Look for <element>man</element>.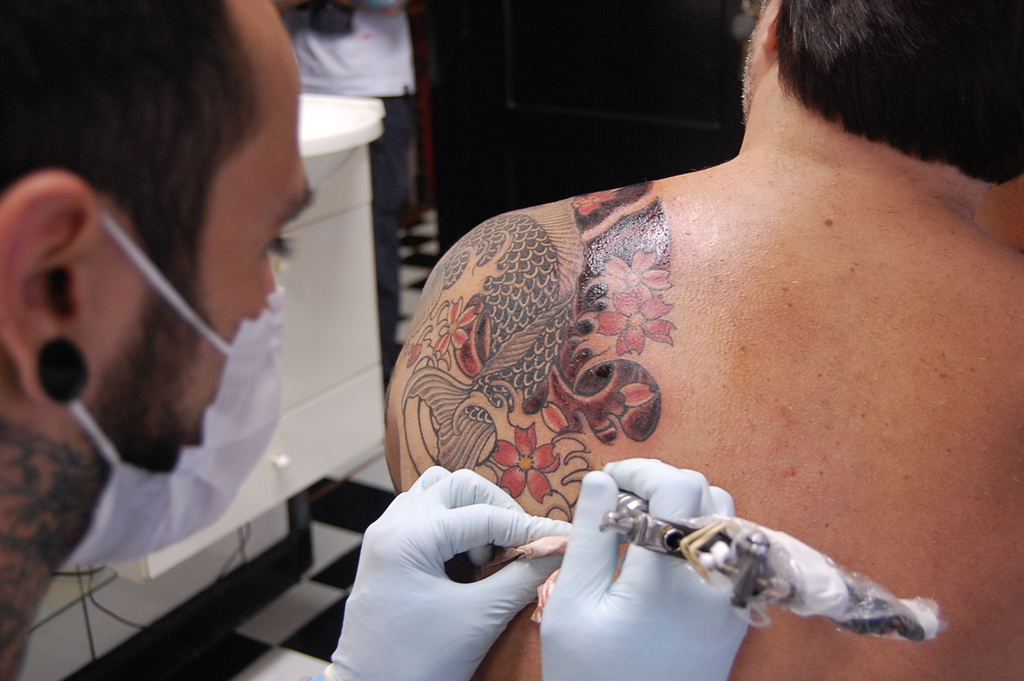
Found: 0,0,754,680.
